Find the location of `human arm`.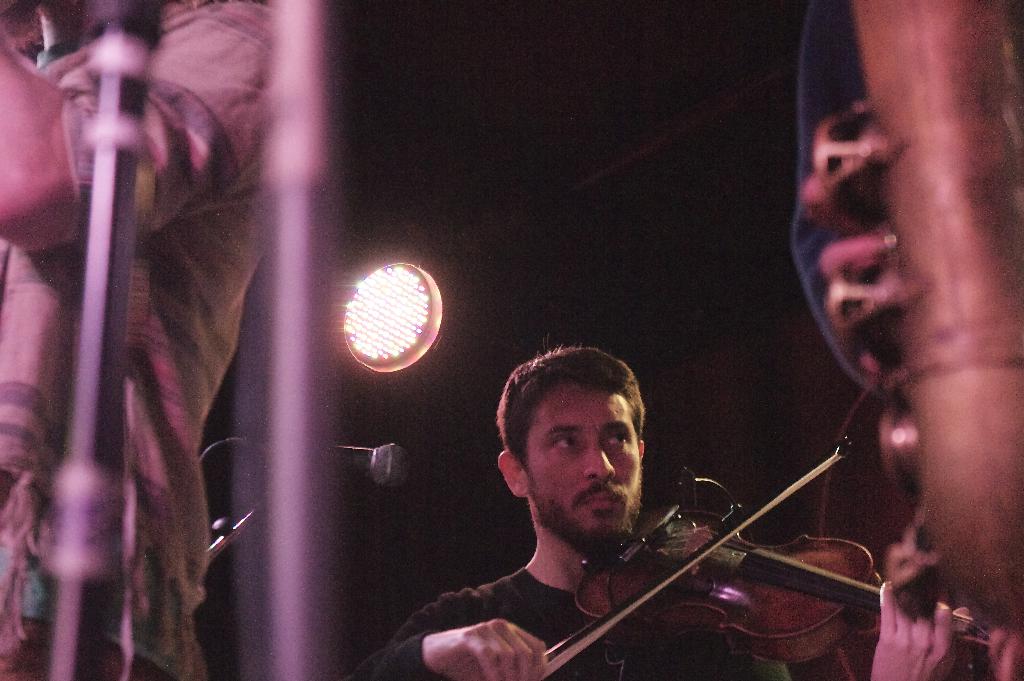
Location: {"left": 0, "top": 4, "right": 259, "bottom": 239}.
